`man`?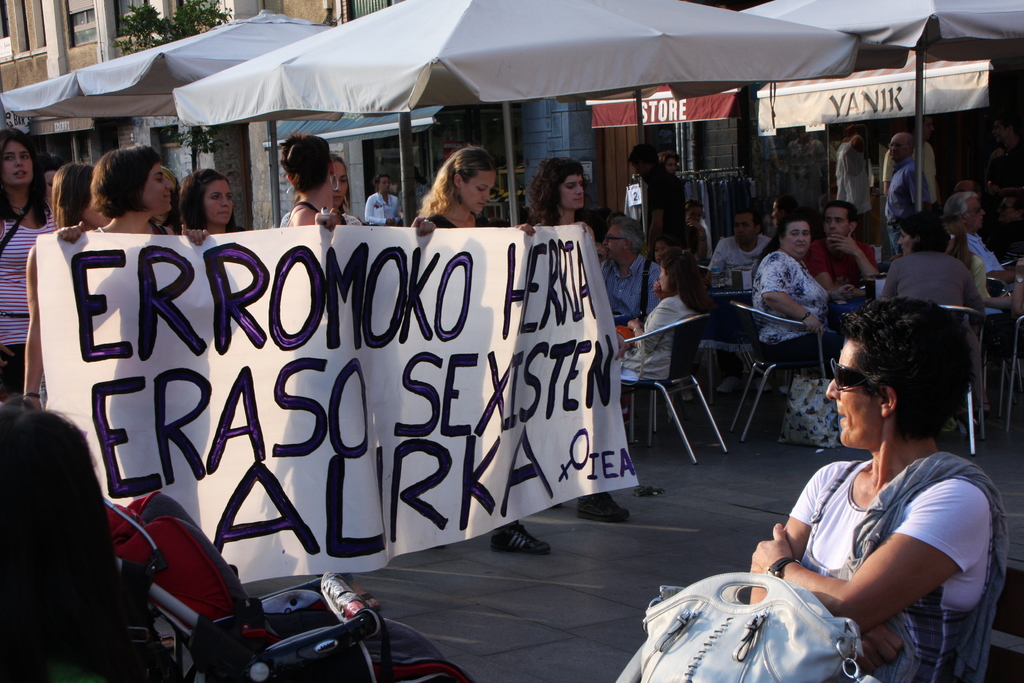
(x1=942, y1=193, x2=1018, y2=293)
